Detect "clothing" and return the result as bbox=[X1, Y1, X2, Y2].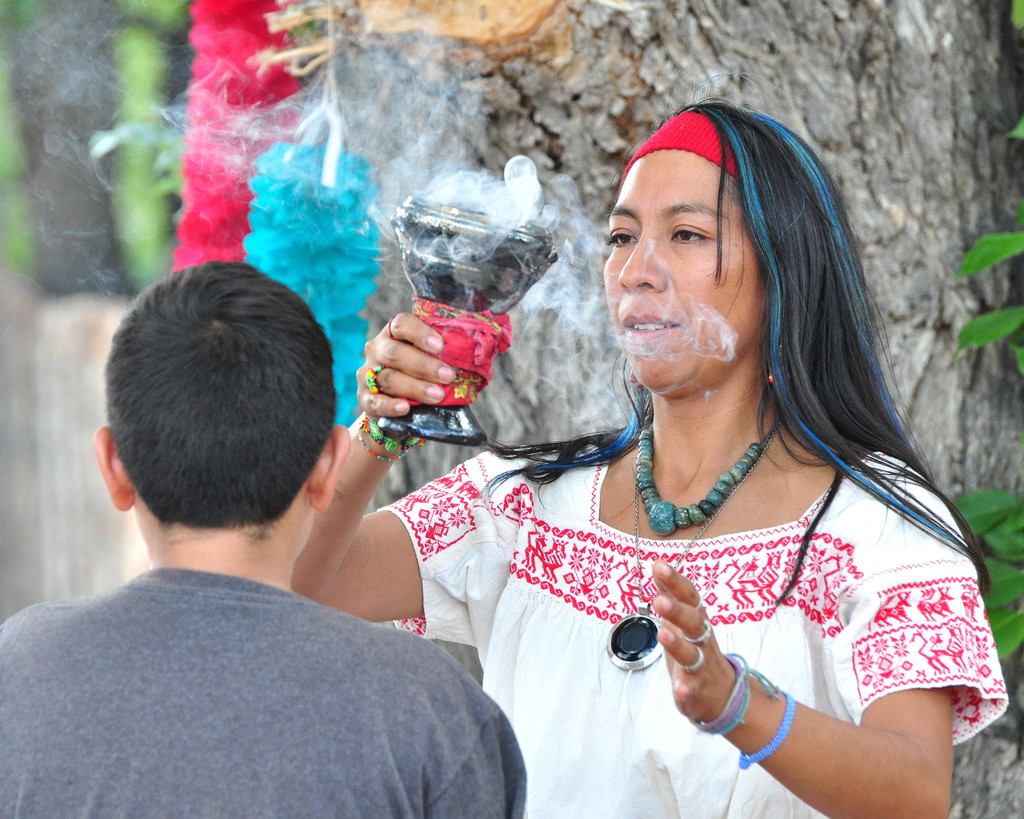
bbox=[0, 562, 527, 818].
